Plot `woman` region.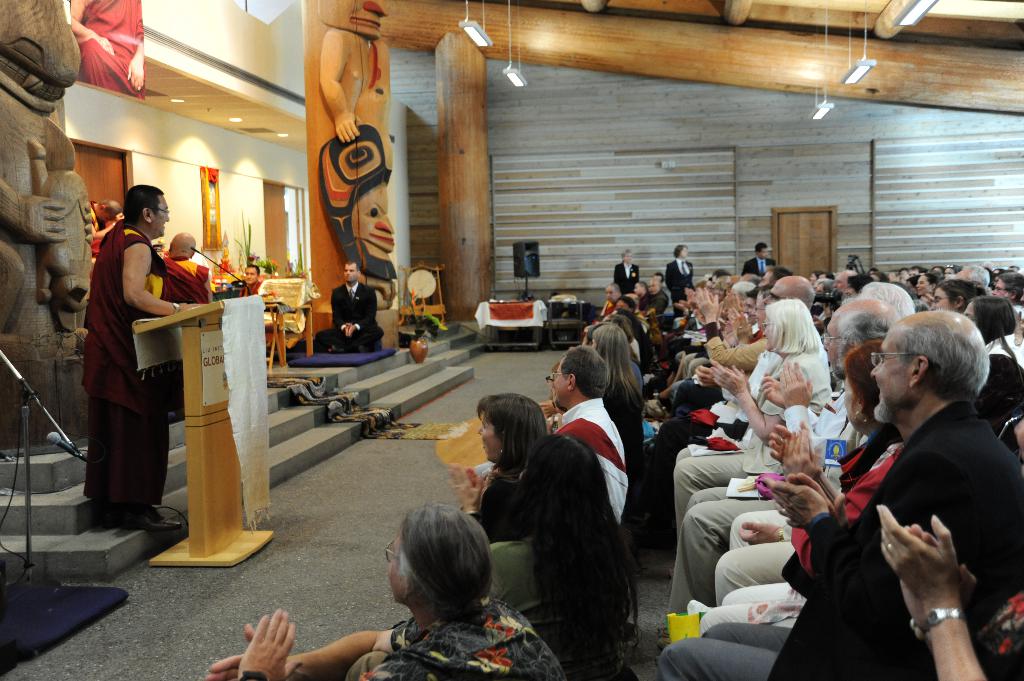
Plotted at left=913, top=275, right=938, bottom=308.
